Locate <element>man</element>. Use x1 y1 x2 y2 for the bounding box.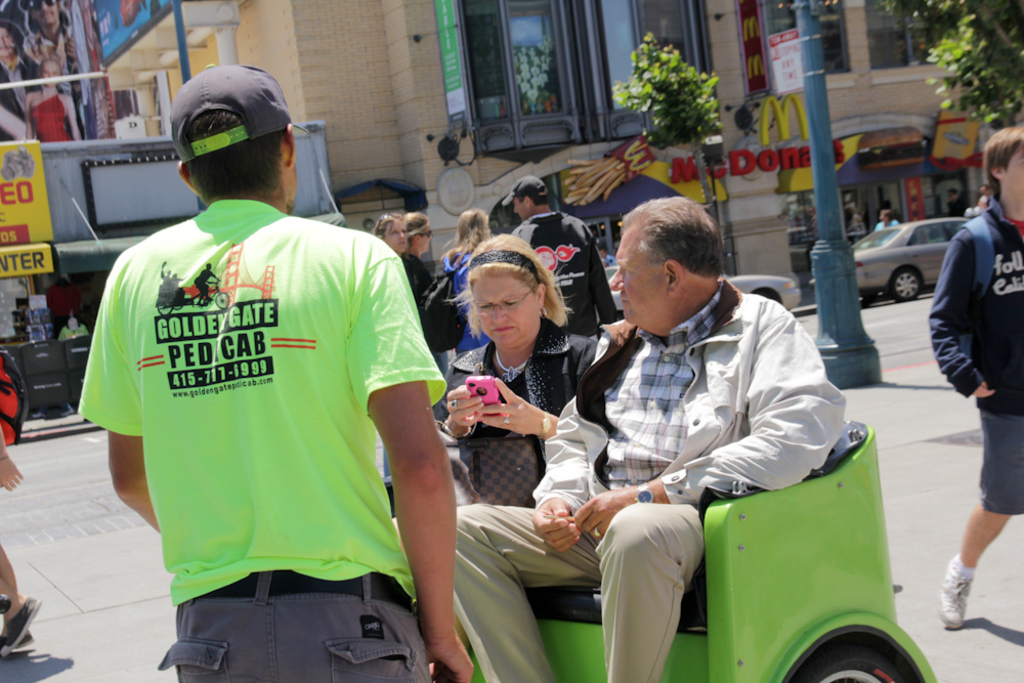
175 274 181 283.
